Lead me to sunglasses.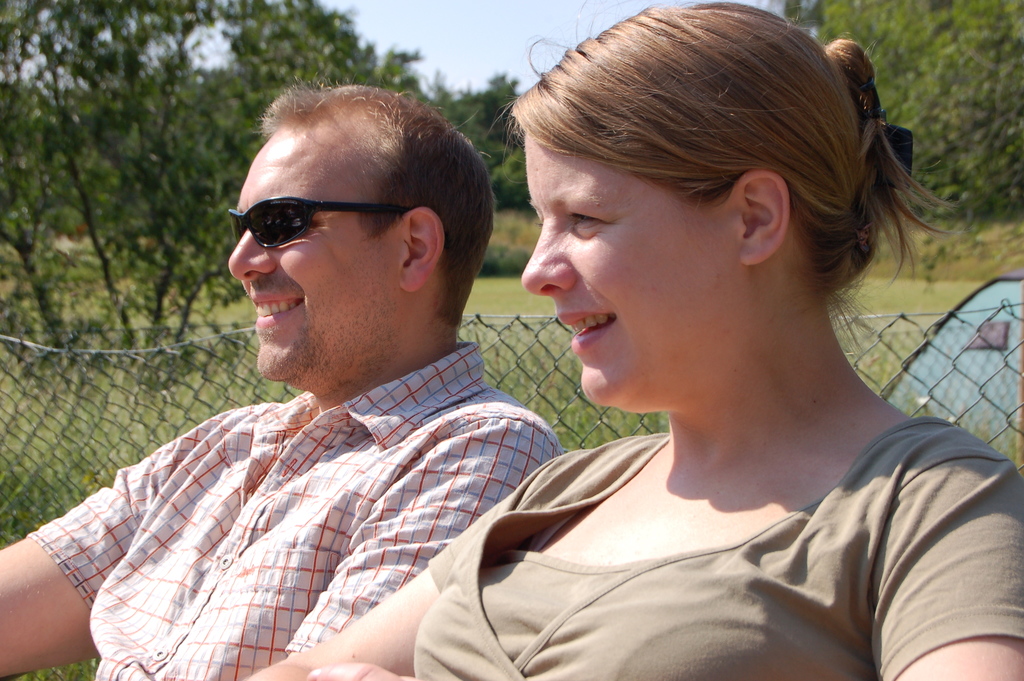
Lead to {"left": 223, "top": 187, "right": 419, "bottom": 257}.
